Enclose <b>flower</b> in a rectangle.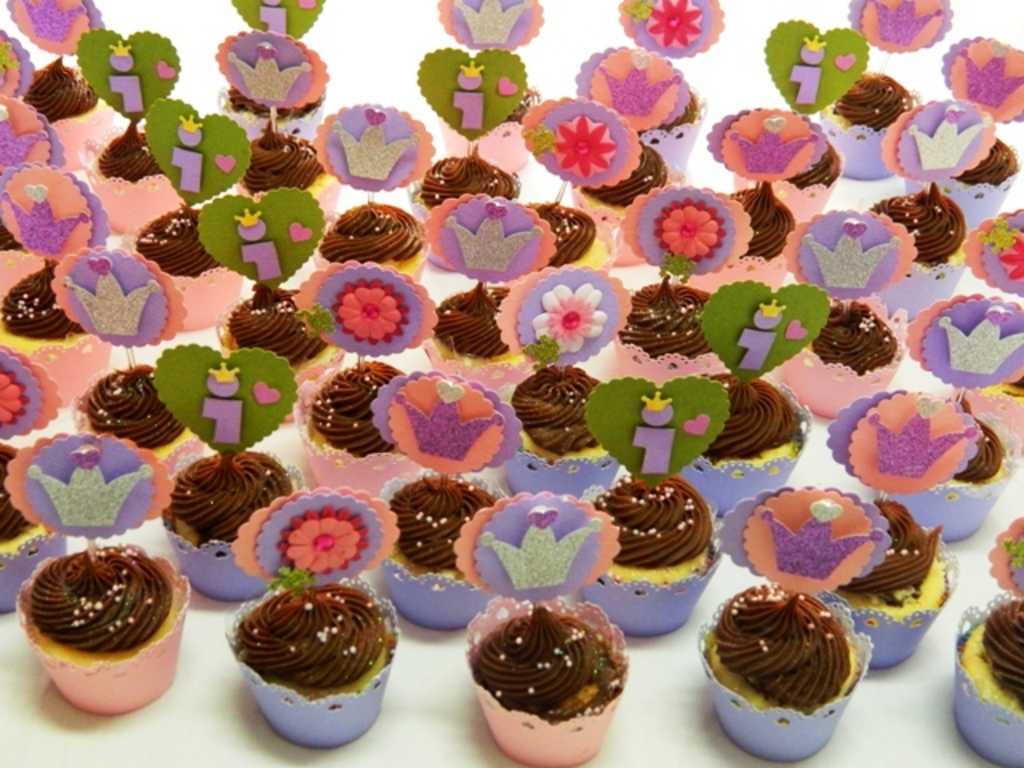
l=651, t=0, r=707, b=56.
